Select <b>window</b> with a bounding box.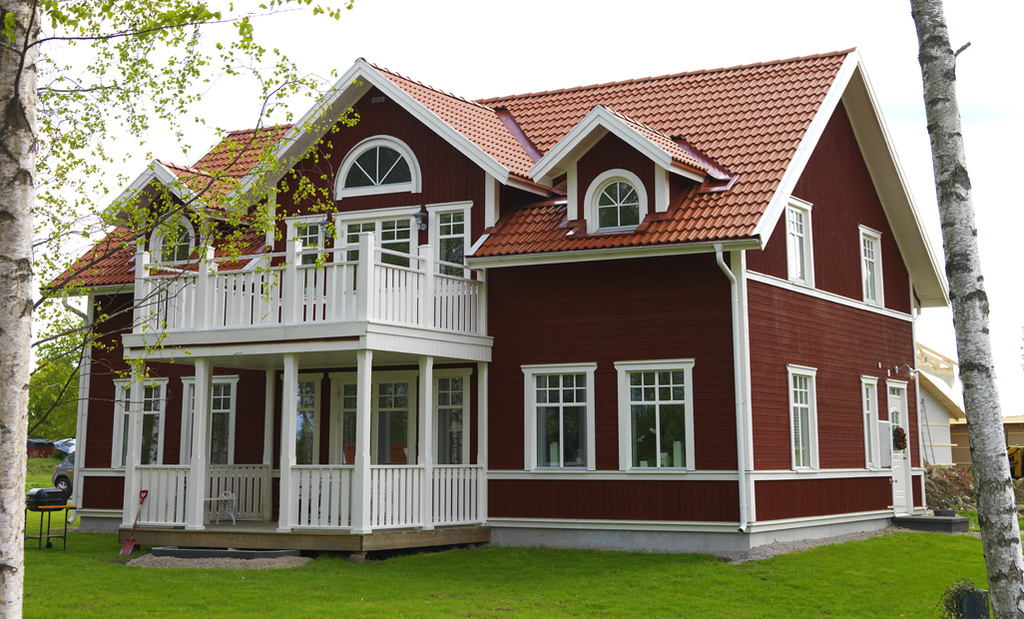
l=787, t=203, r=809, b=283.
